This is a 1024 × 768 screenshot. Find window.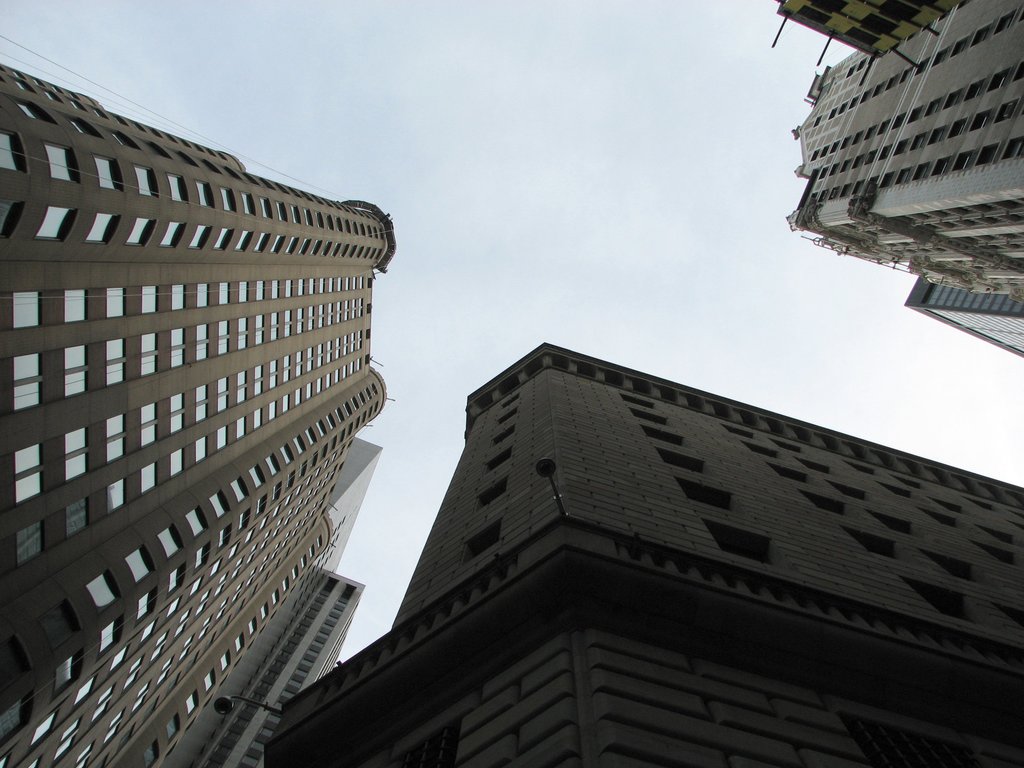
Bounding box: locate(486, 444, 511, 472).
